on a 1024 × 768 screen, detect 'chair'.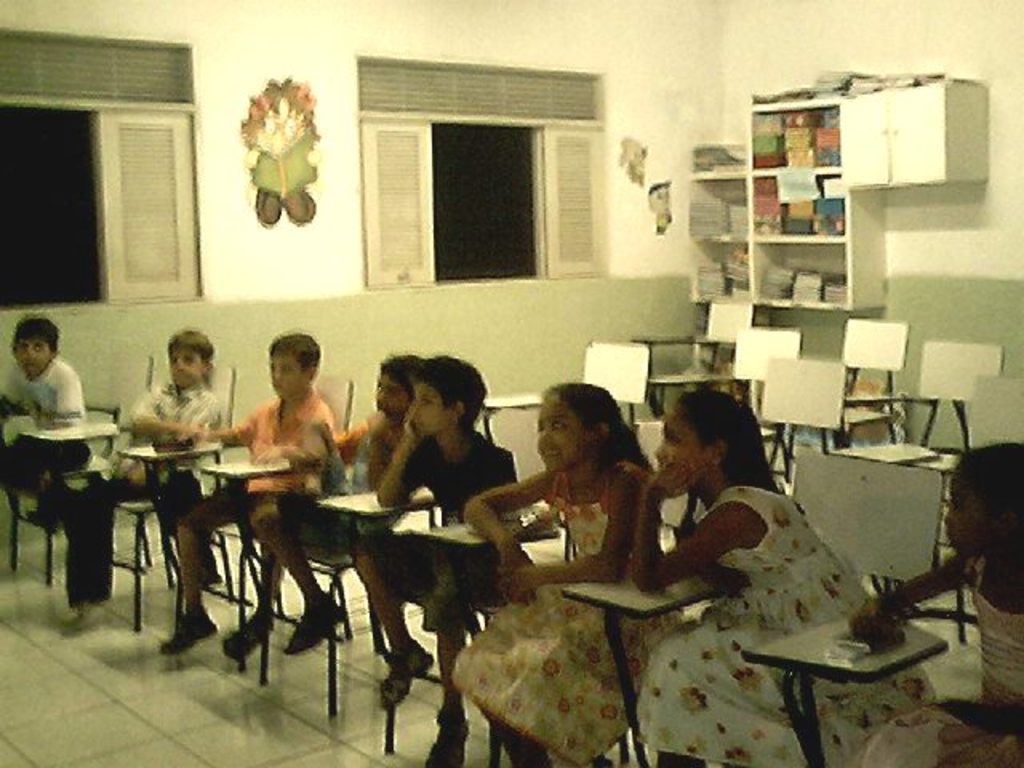
detection(666, 349, 856, 568).
